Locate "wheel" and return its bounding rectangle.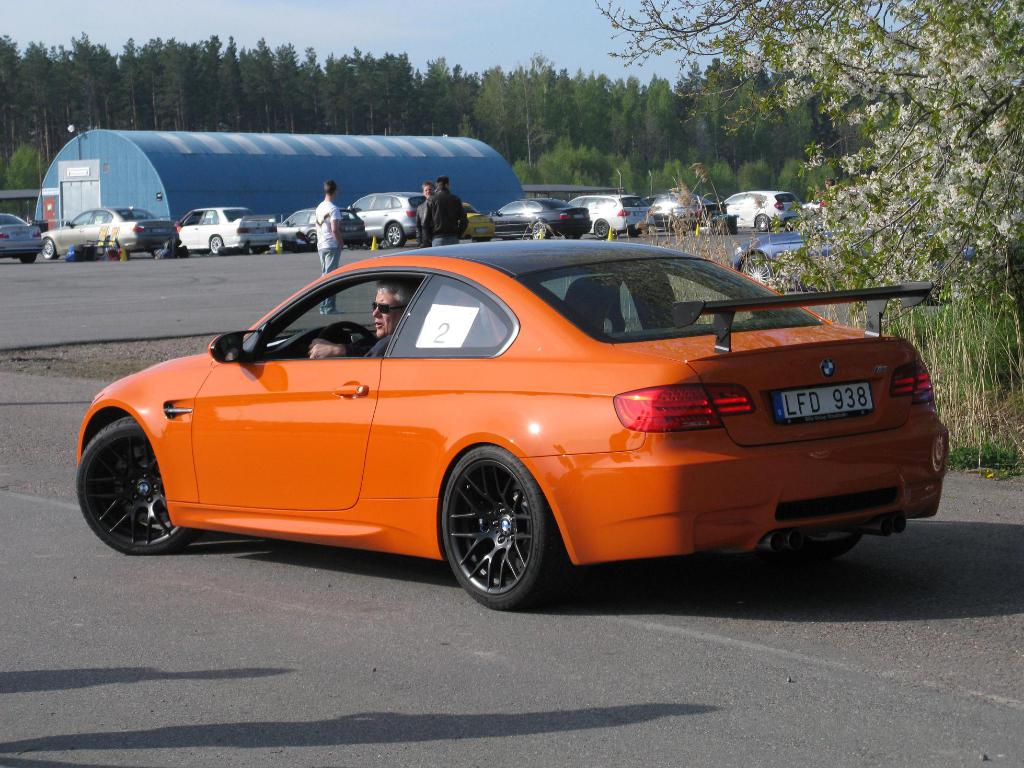
Rect(384, 220, 410, 244).
